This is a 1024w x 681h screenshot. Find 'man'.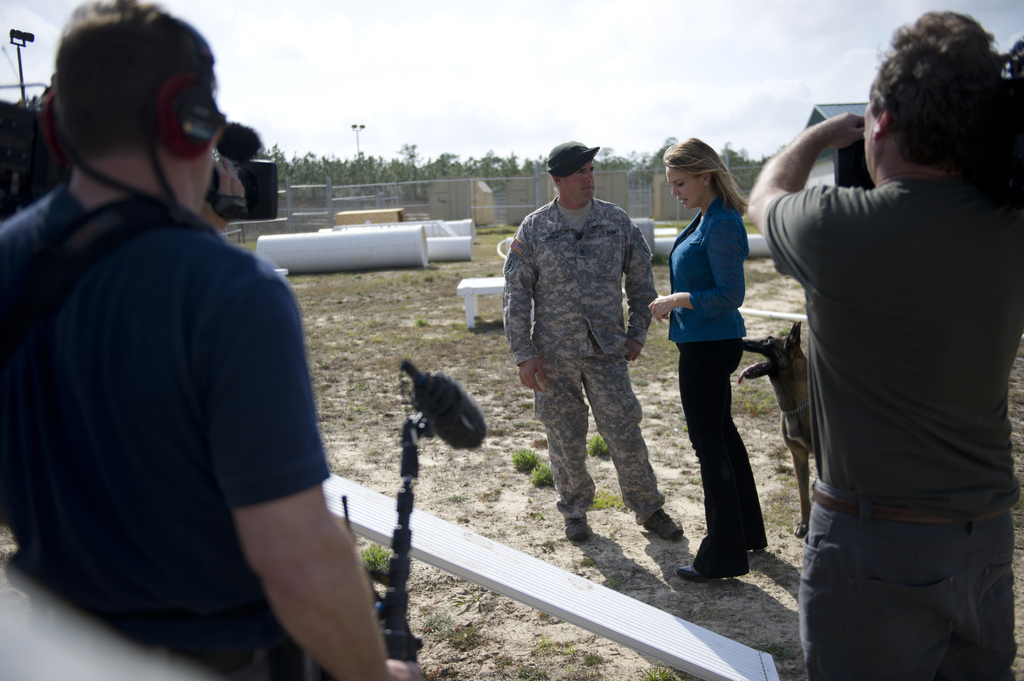
Bounding box: pyautogui.locateOnScreen(0, 0, 423, 680).
